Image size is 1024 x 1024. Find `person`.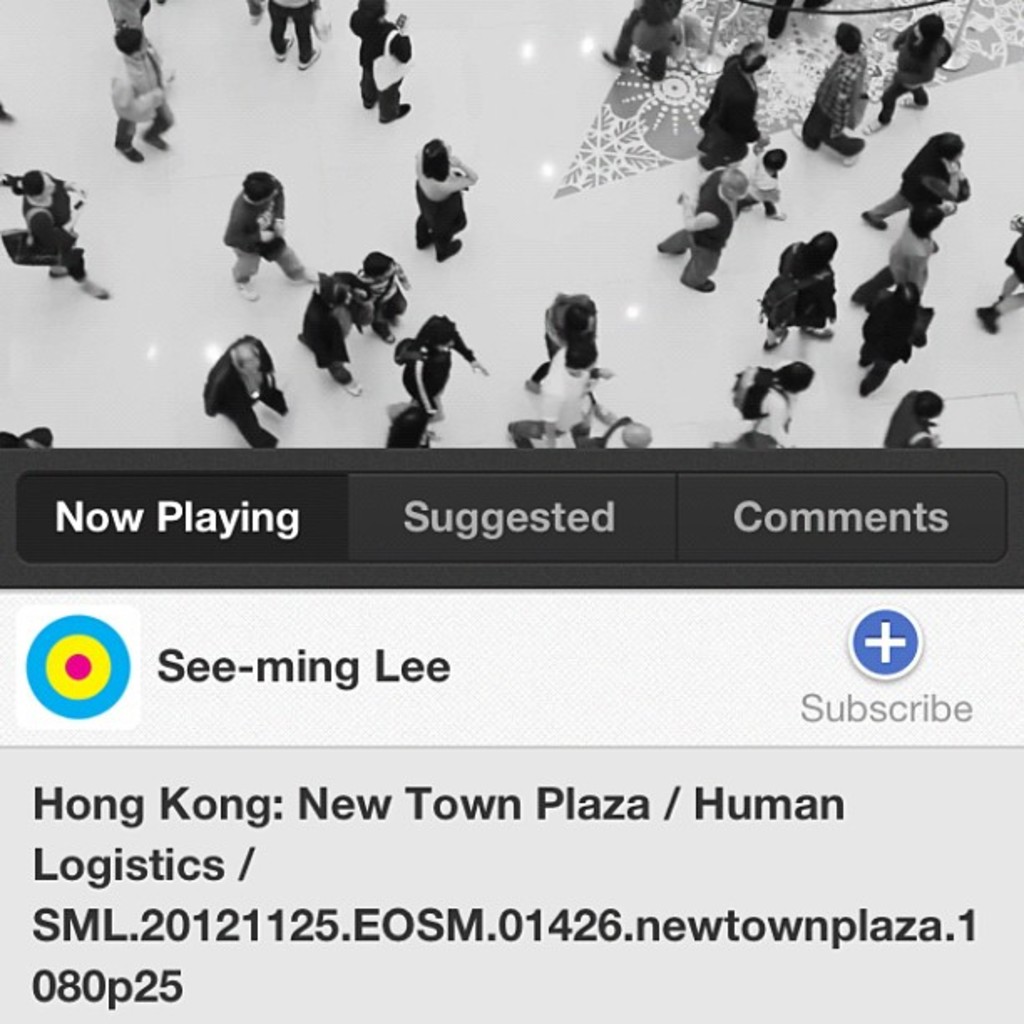
bbox(355, 244, 415, 341).
